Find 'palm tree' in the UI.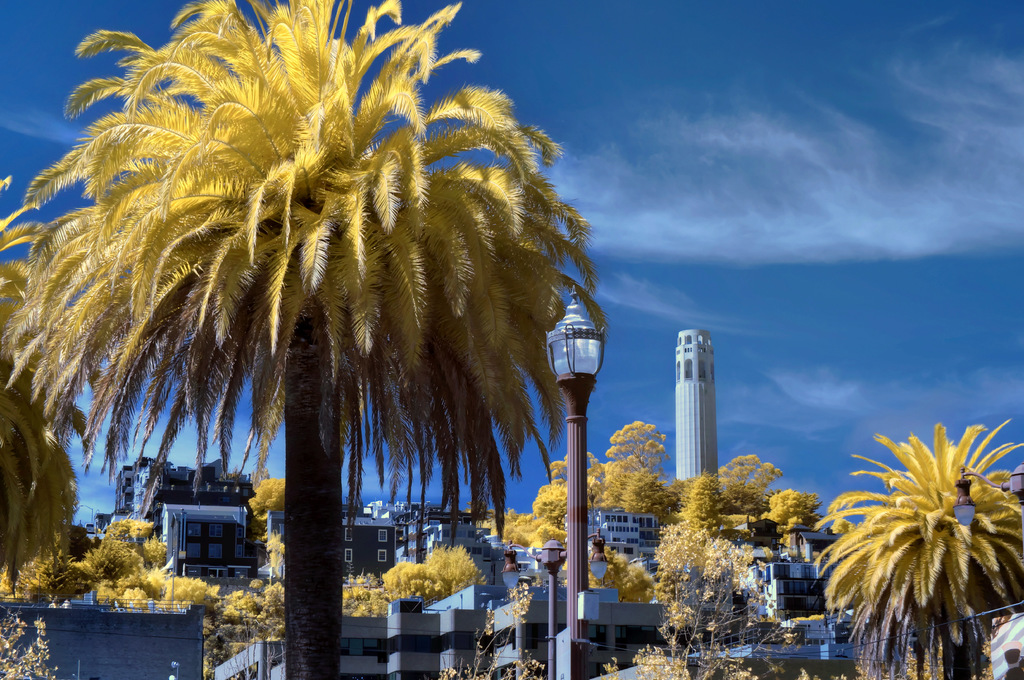
UI element at x1=532, y1=467, x2=594, y2=578.
